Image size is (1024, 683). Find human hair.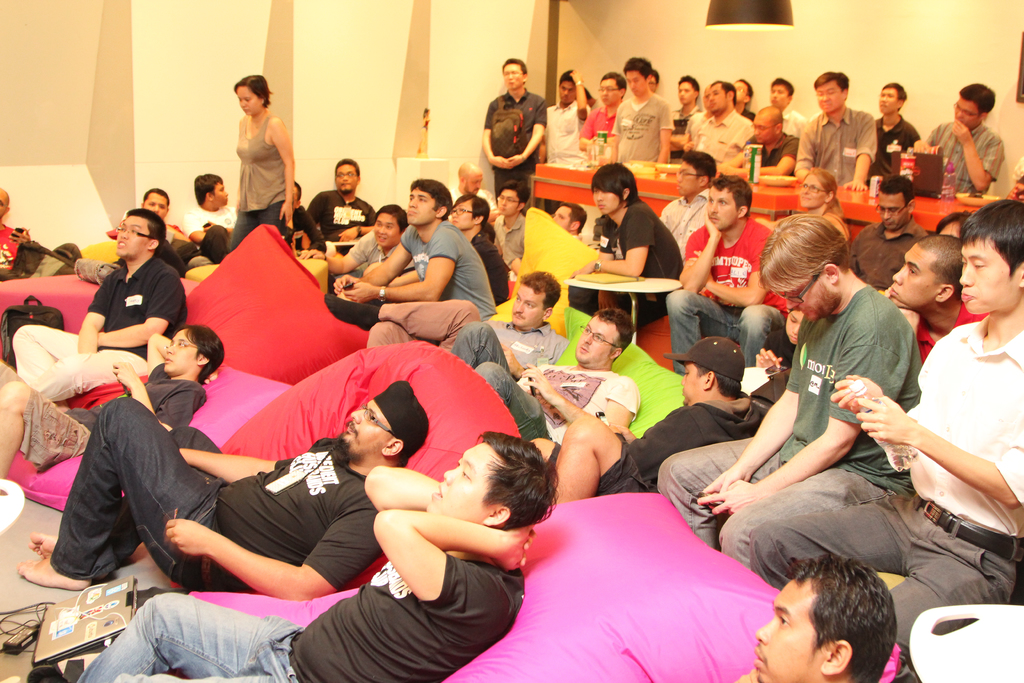
[408, 176, 452, 226].
